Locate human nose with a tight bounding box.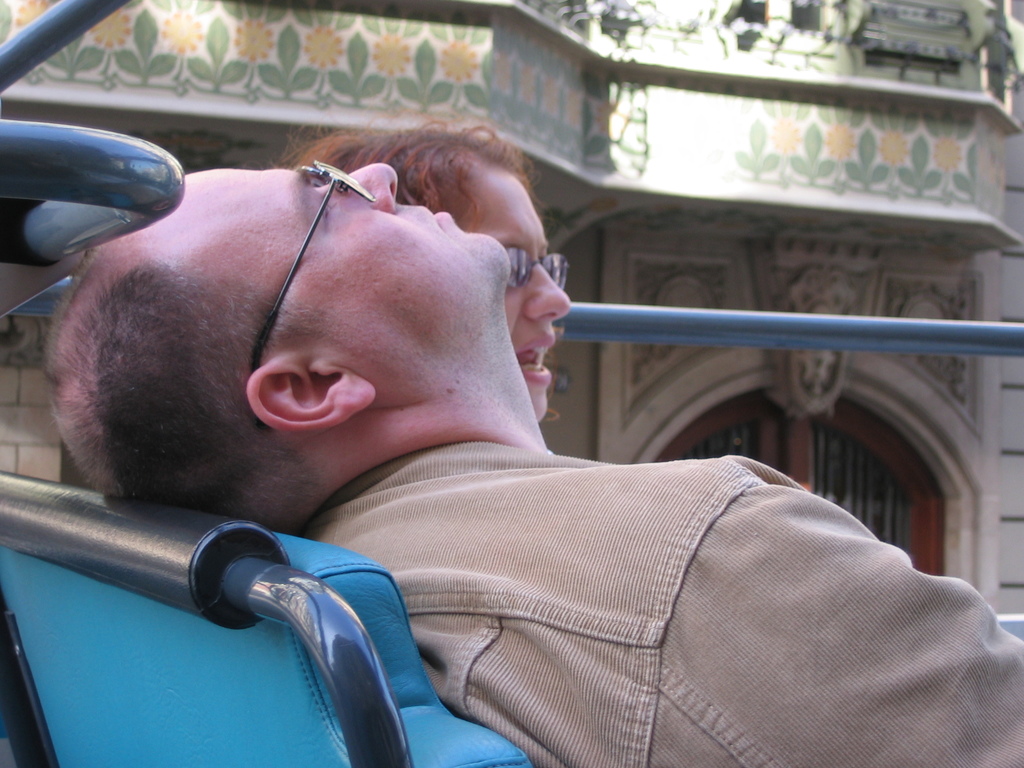
522:262:575:324.
